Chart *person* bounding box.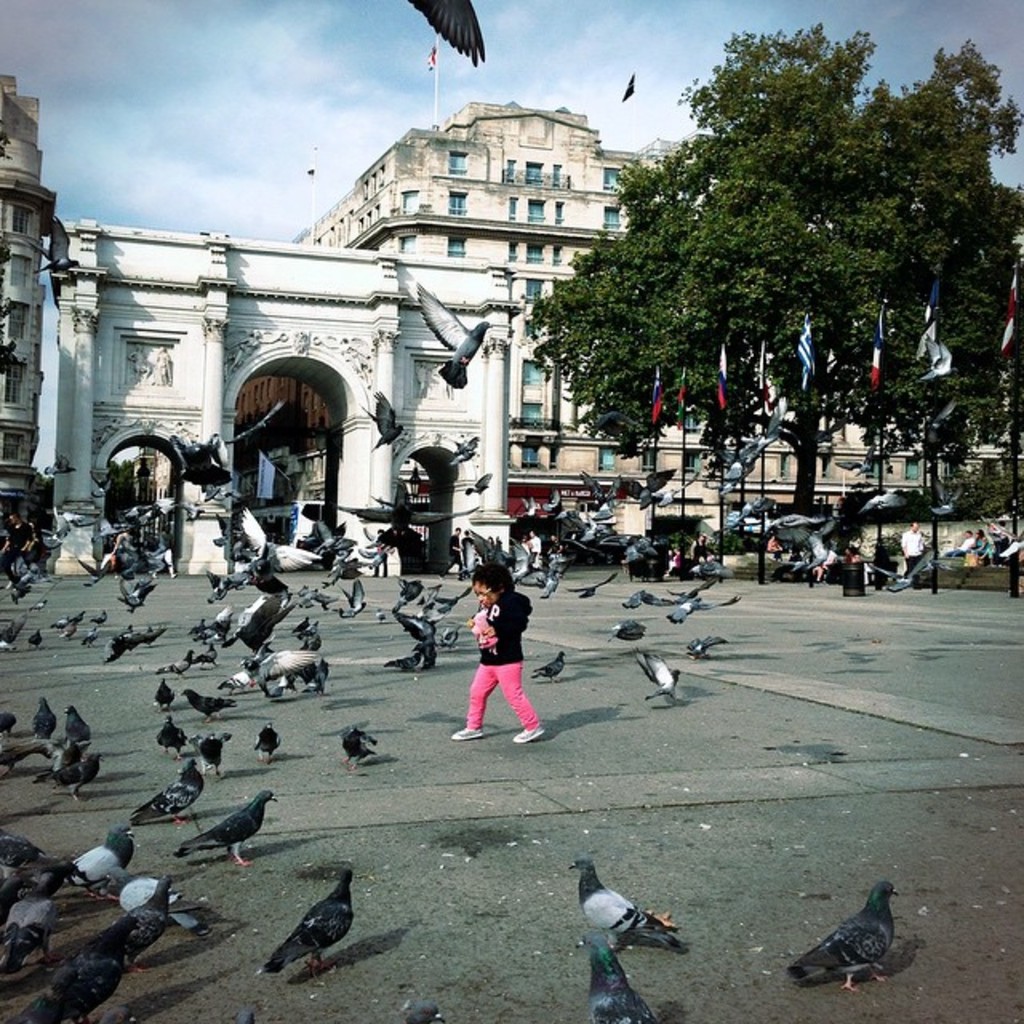
Charted: detection(691, 536, 714, 566).
